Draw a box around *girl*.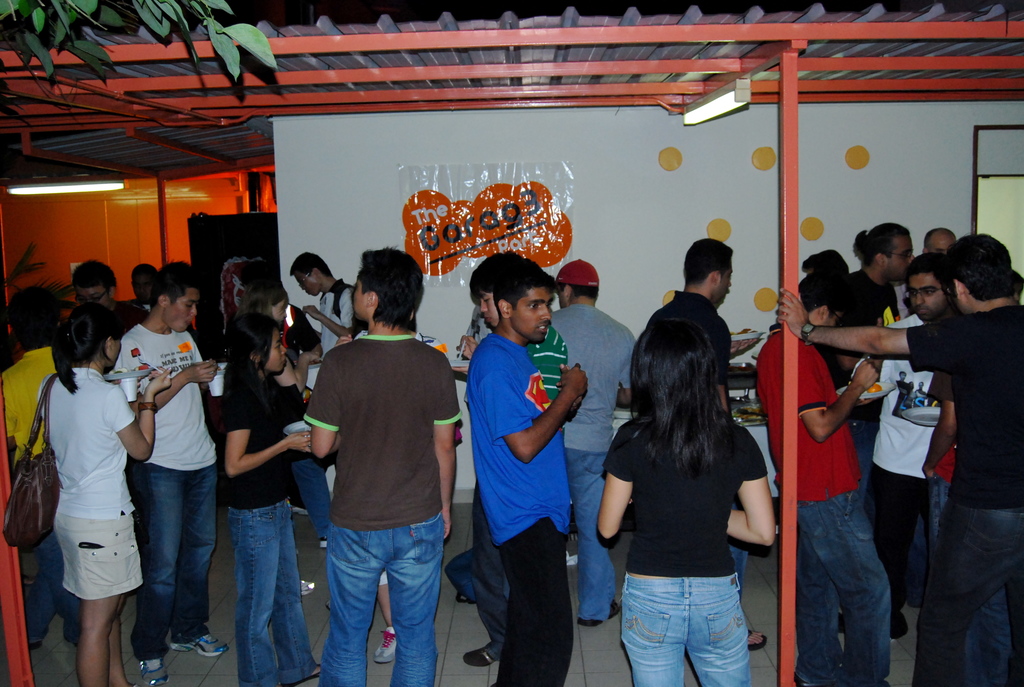
bbox=(36, 297, 173, 686).
